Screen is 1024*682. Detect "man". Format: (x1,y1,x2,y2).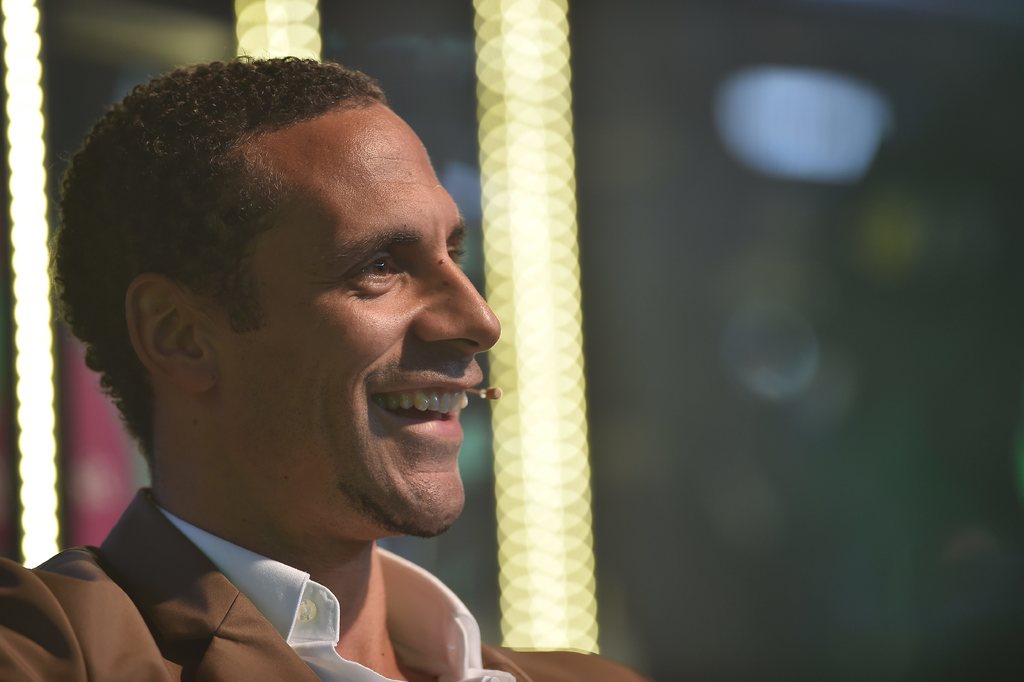
(0,50,650,681).
